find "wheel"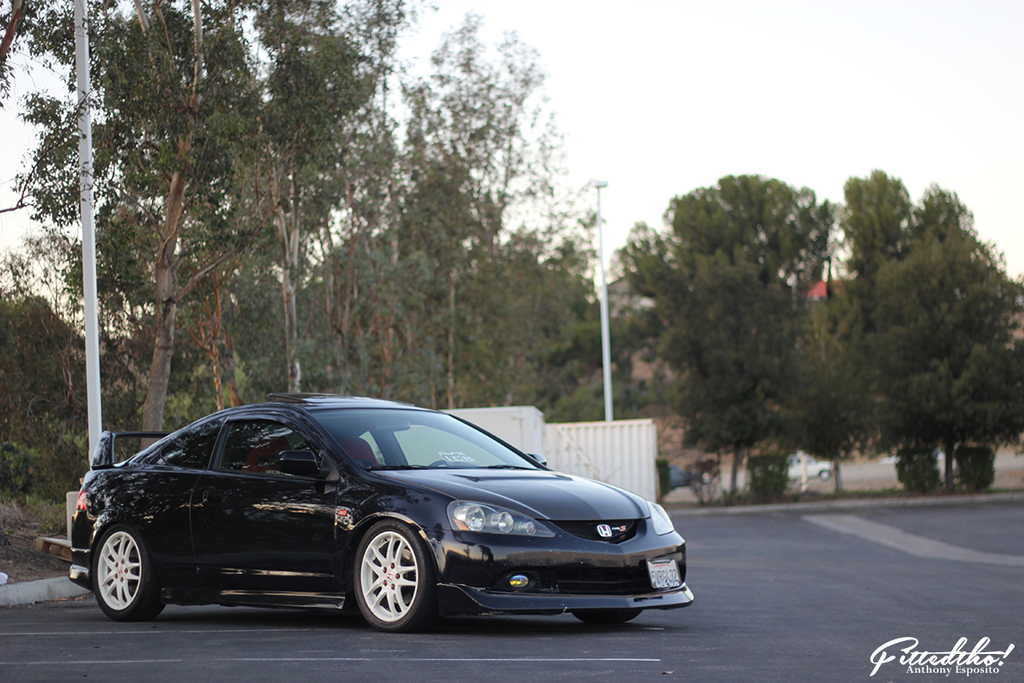
bbox(354, 519, 438, 629)
